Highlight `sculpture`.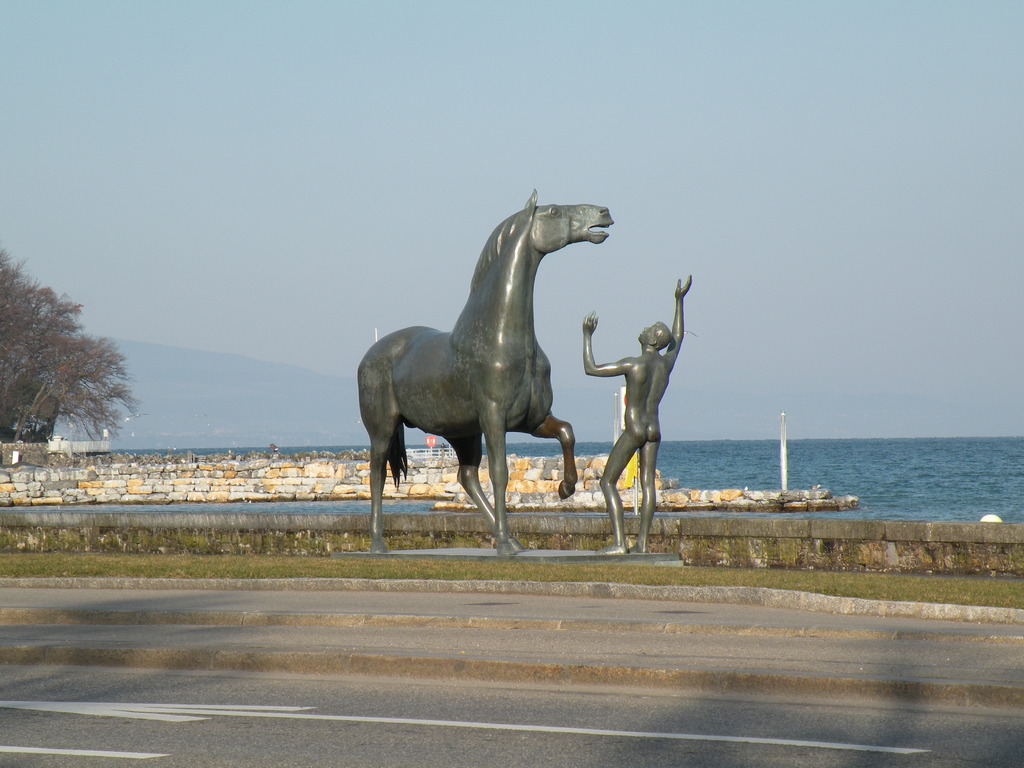
Highlighted region: locate(357, 186, 619, 559).
